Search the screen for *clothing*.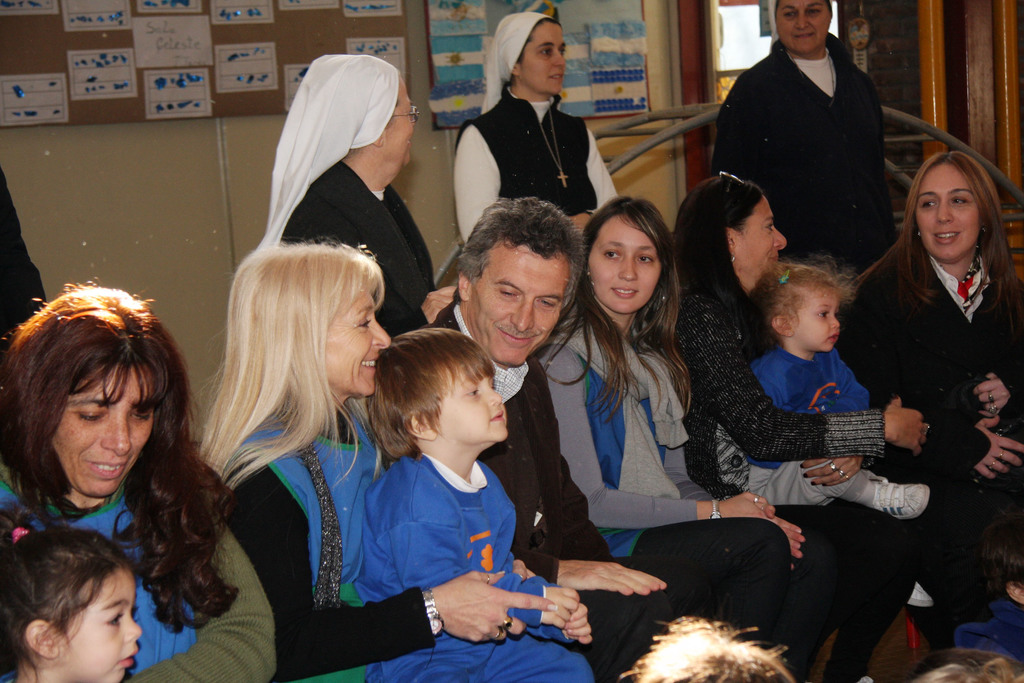
Found at bbox(659, 176, 953, 655).
